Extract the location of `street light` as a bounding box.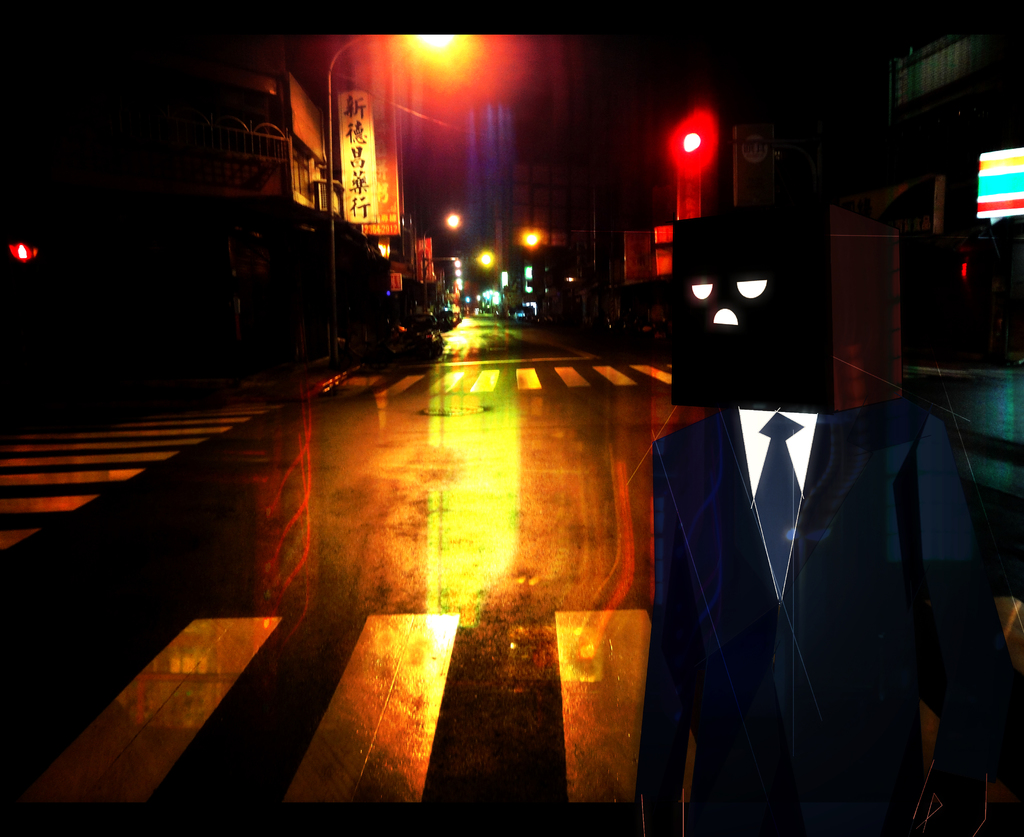
crop(317, 33, 465, 371).
